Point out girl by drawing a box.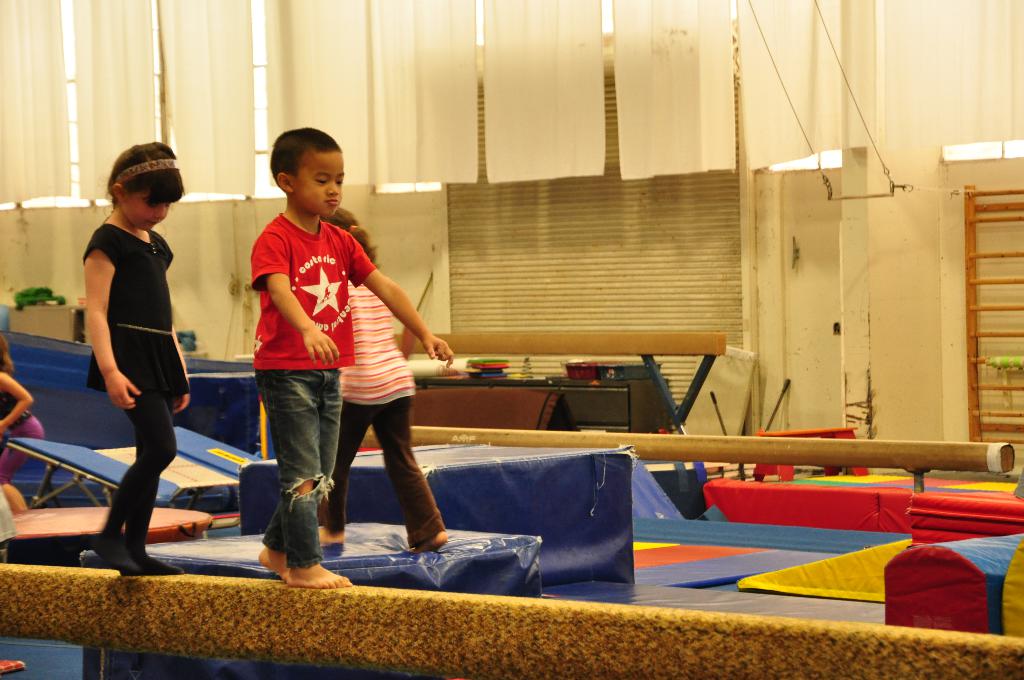
[x1=0, y1=335, x2=45, y2=514].
